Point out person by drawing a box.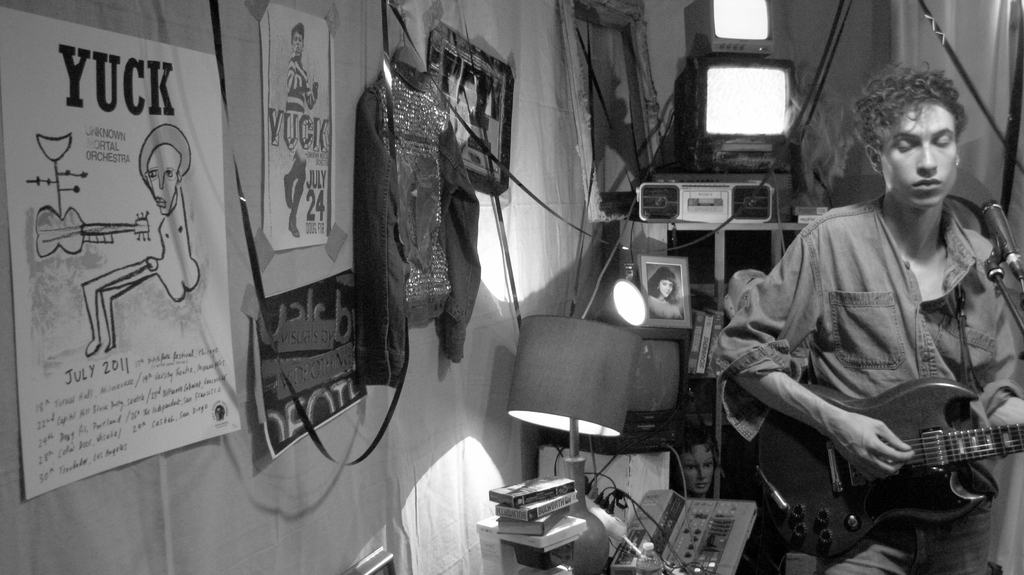
726, 67, 1015, 563.
